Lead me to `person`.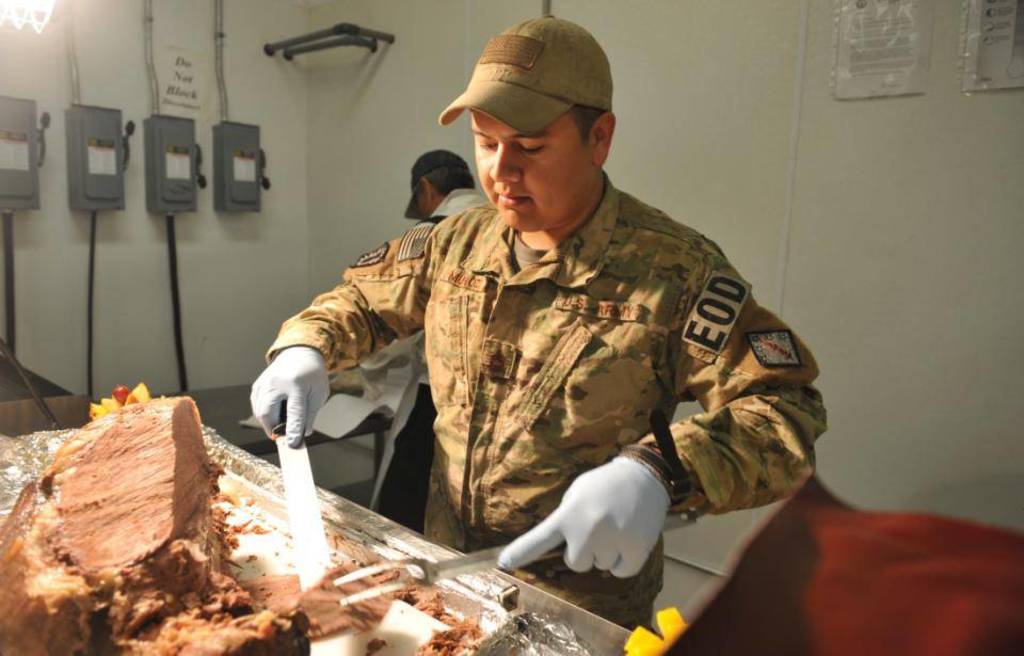
Lead to 245/6/833/636.
